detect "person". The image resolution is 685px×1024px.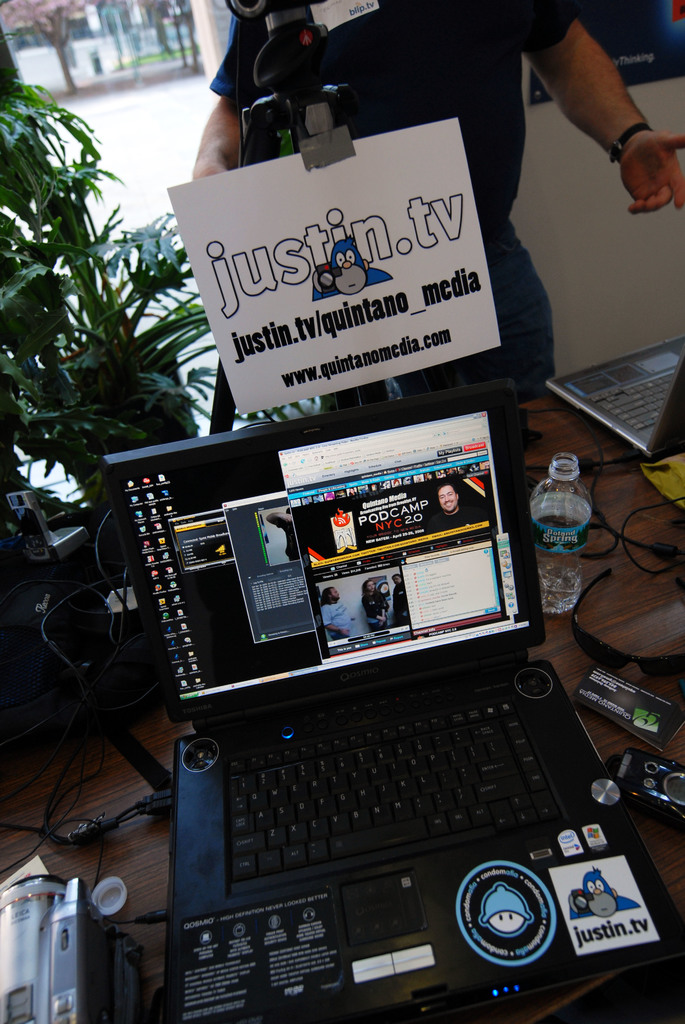
x1=265, y1=507, x2=302, y2=559.
